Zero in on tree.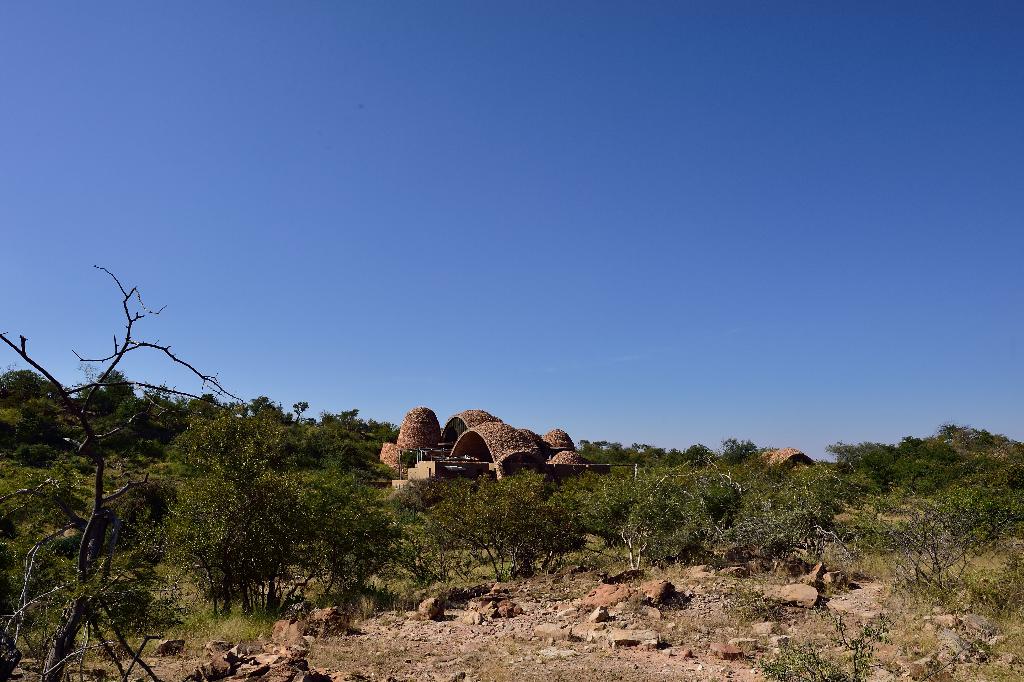
Zeroed in: [x1=0, y1=362, x2=65, y2=414].
